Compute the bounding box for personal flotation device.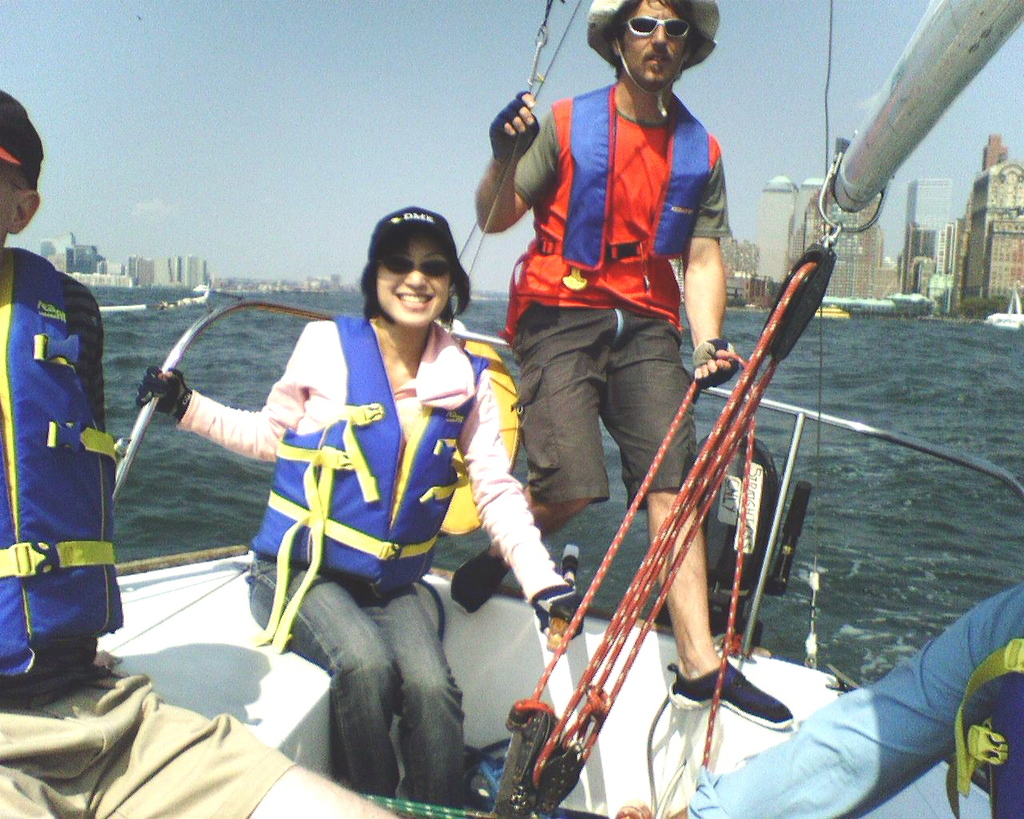
(0, 238, 128, 693).
